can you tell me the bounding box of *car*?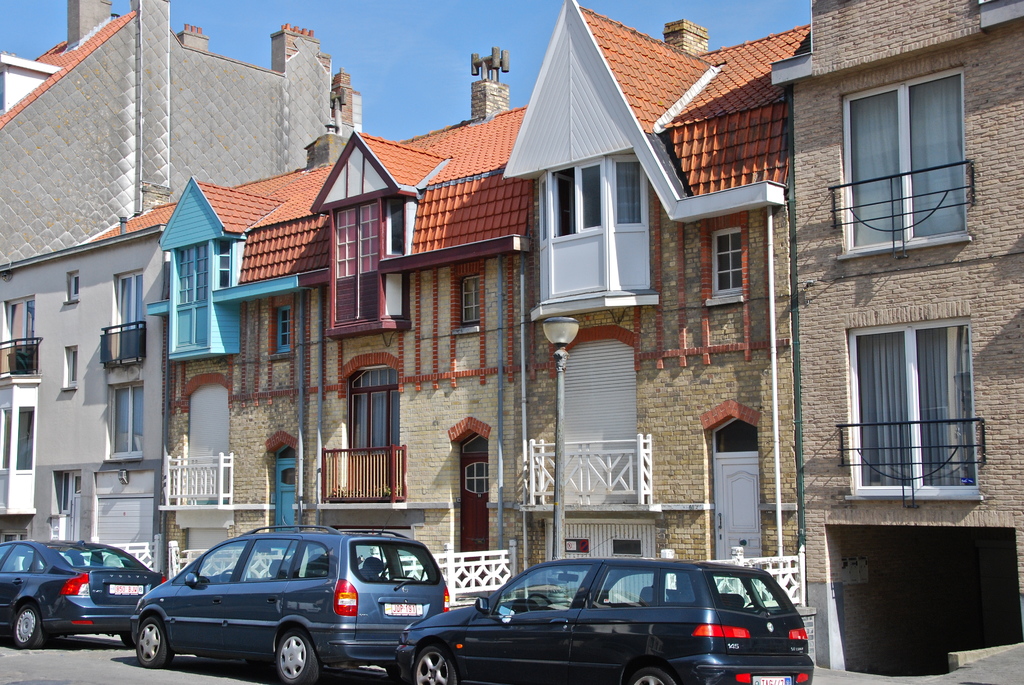
bbox=[135, 520, 450, 679].
